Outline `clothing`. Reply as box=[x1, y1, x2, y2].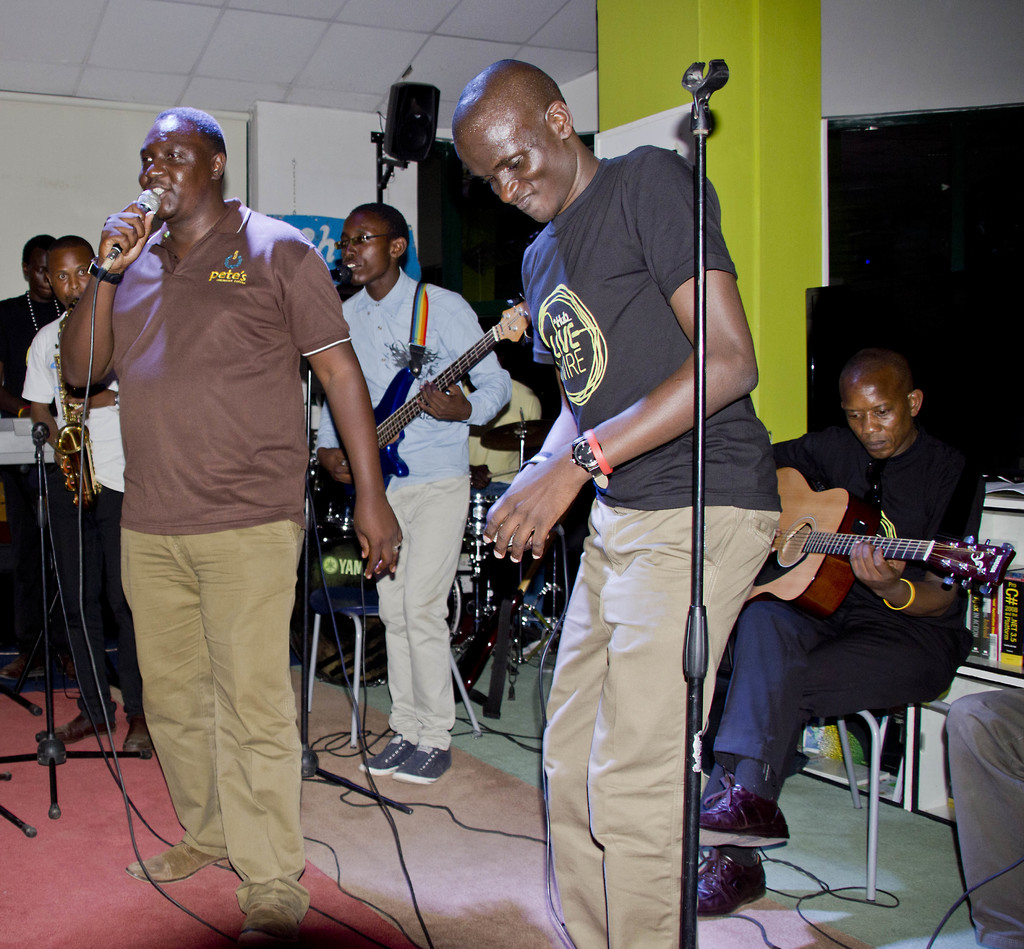
box=[520, 141, 783, 948].
